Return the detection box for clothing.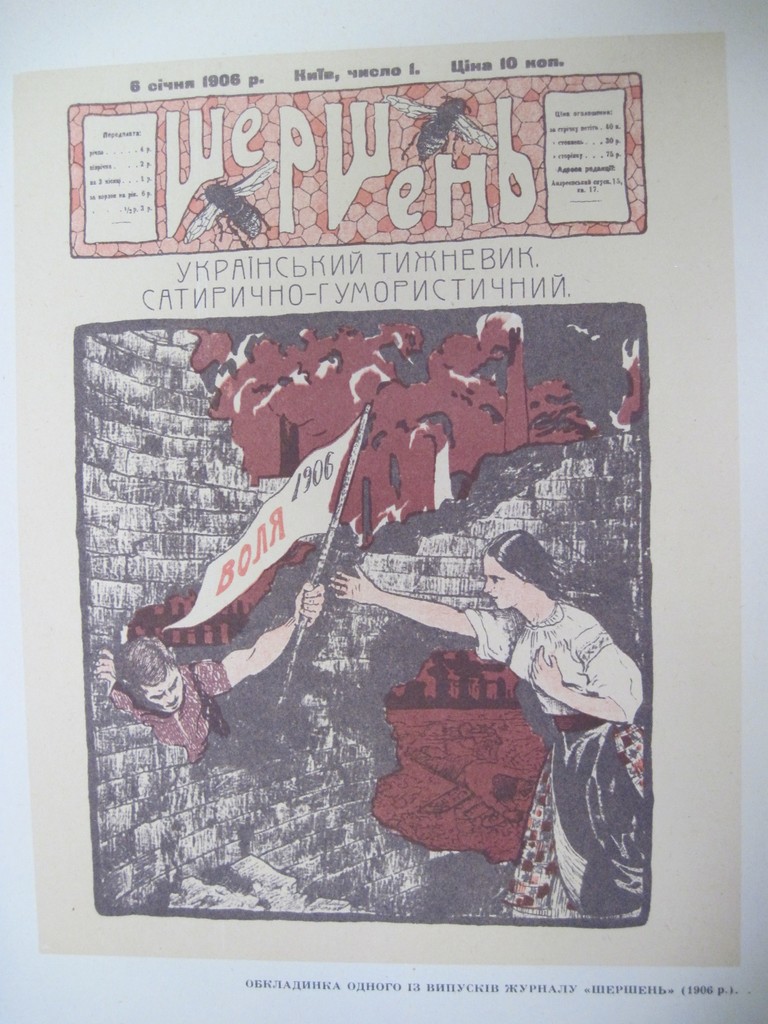
(x1=114, y1=659, x2=235, y2=764).
